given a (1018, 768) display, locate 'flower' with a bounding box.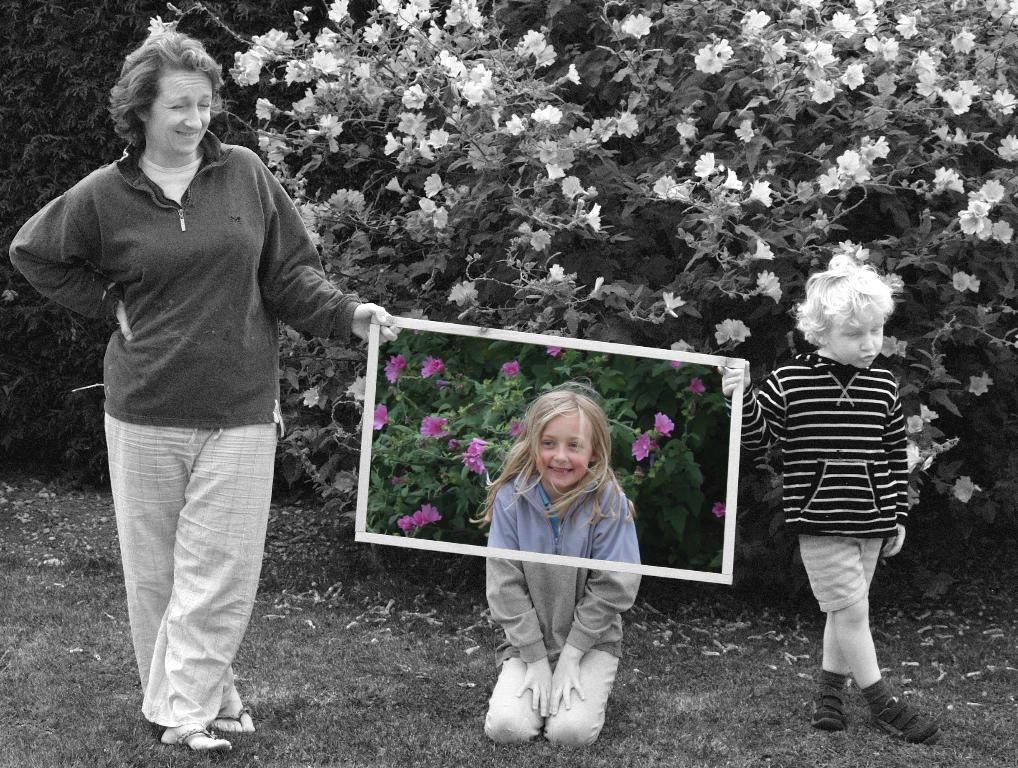
Located: <region>460, 435, 491, 479</region>.
